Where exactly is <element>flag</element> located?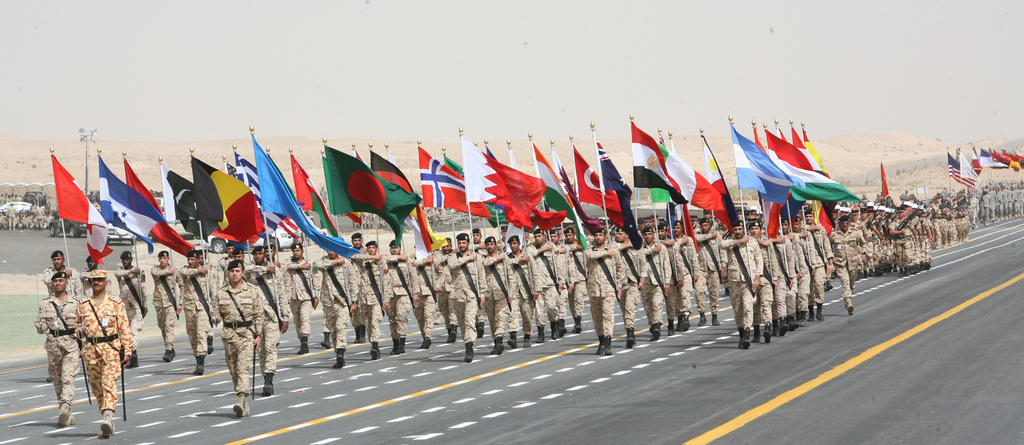
Its bounding box is (878, 160, 888, 201).
